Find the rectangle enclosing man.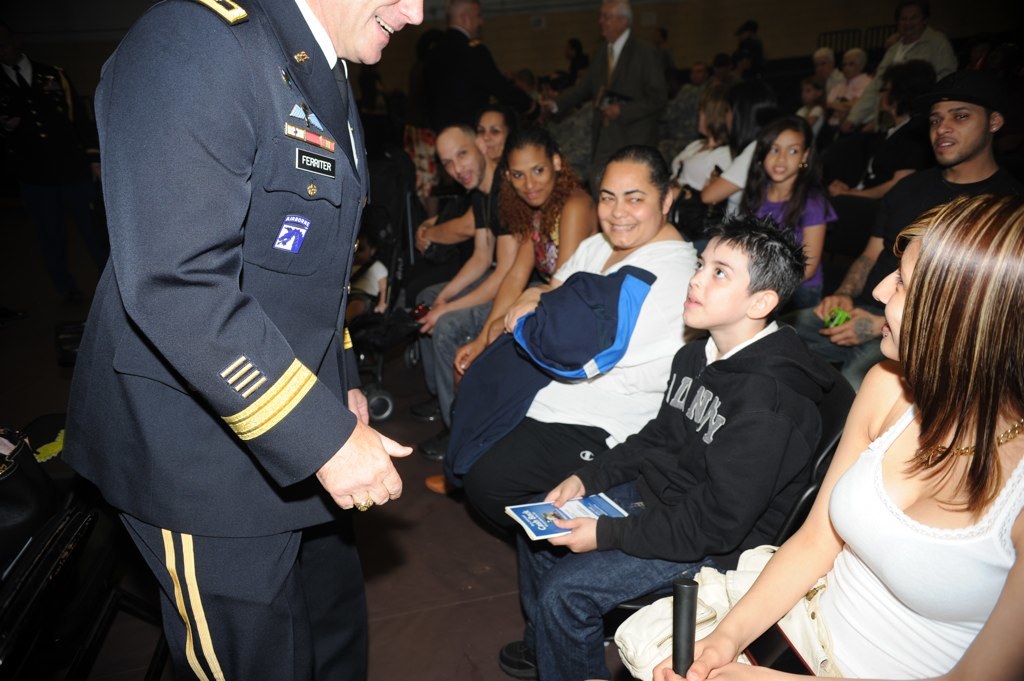
region(833, 0, 960, 135).
